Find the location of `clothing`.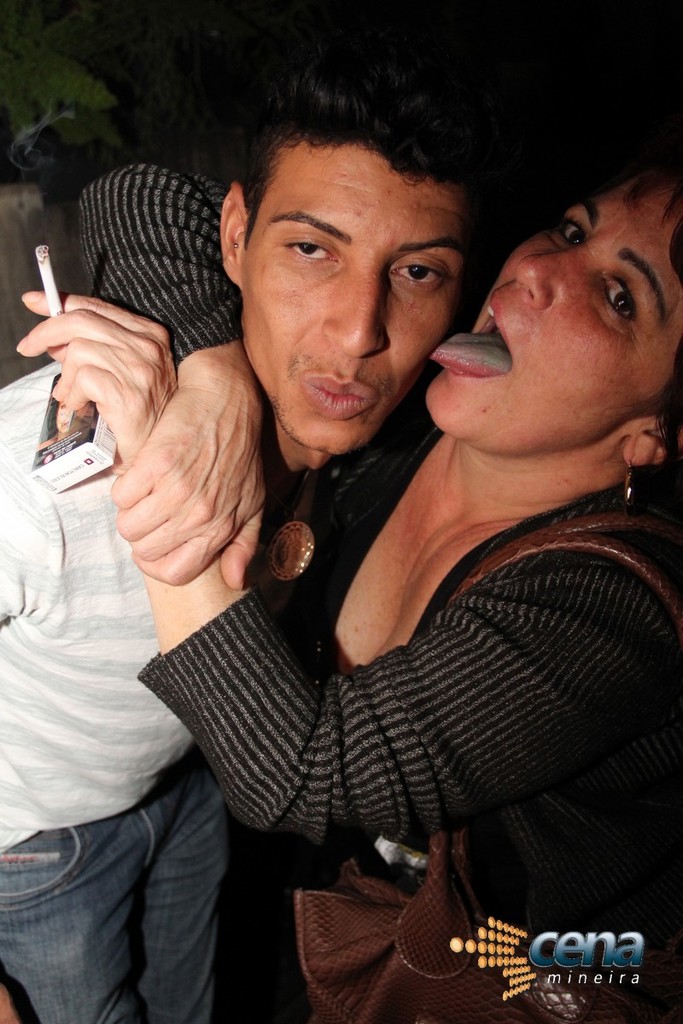
Location: select_region(0, 356, 225, 1023).
